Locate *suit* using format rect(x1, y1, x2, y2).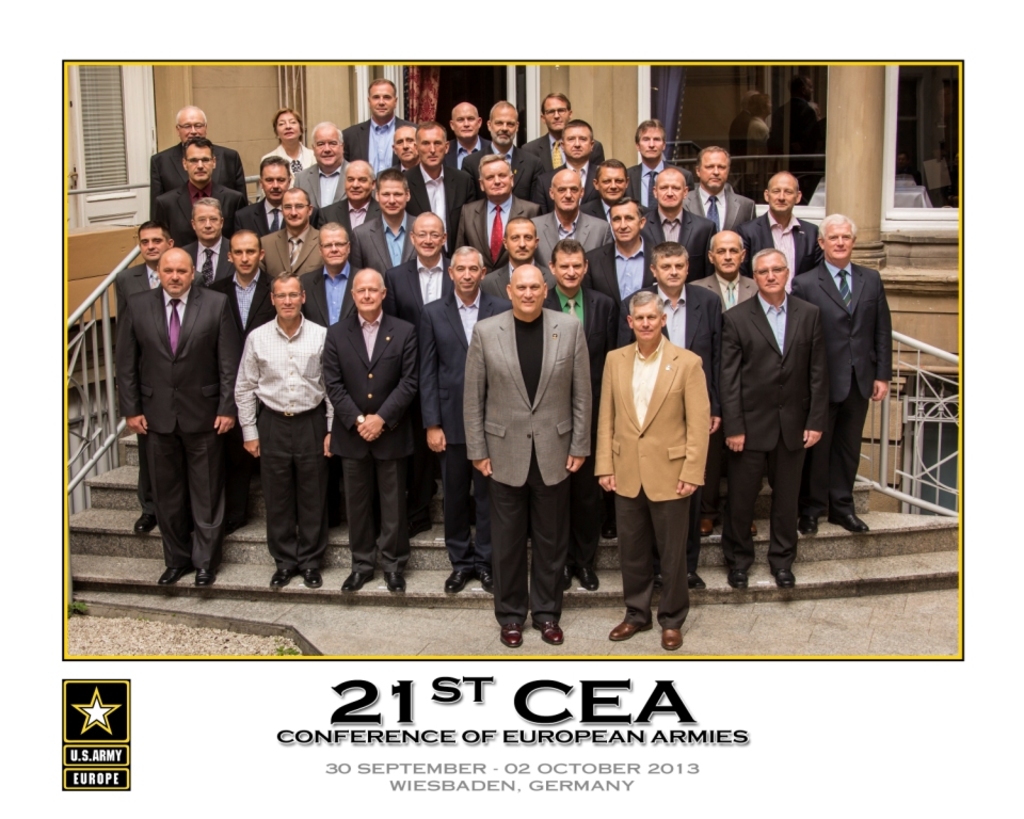
rect(385, 251, 463, 318).
